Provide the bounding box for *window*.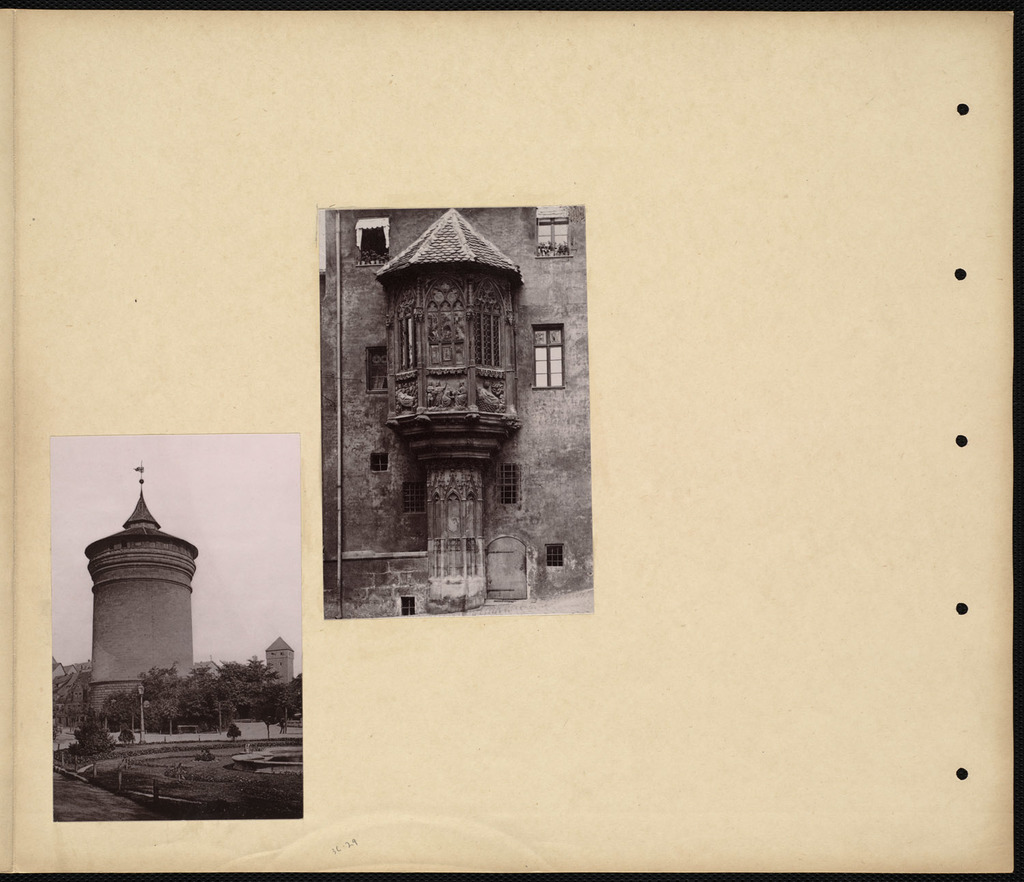
[400,599,418,617].
